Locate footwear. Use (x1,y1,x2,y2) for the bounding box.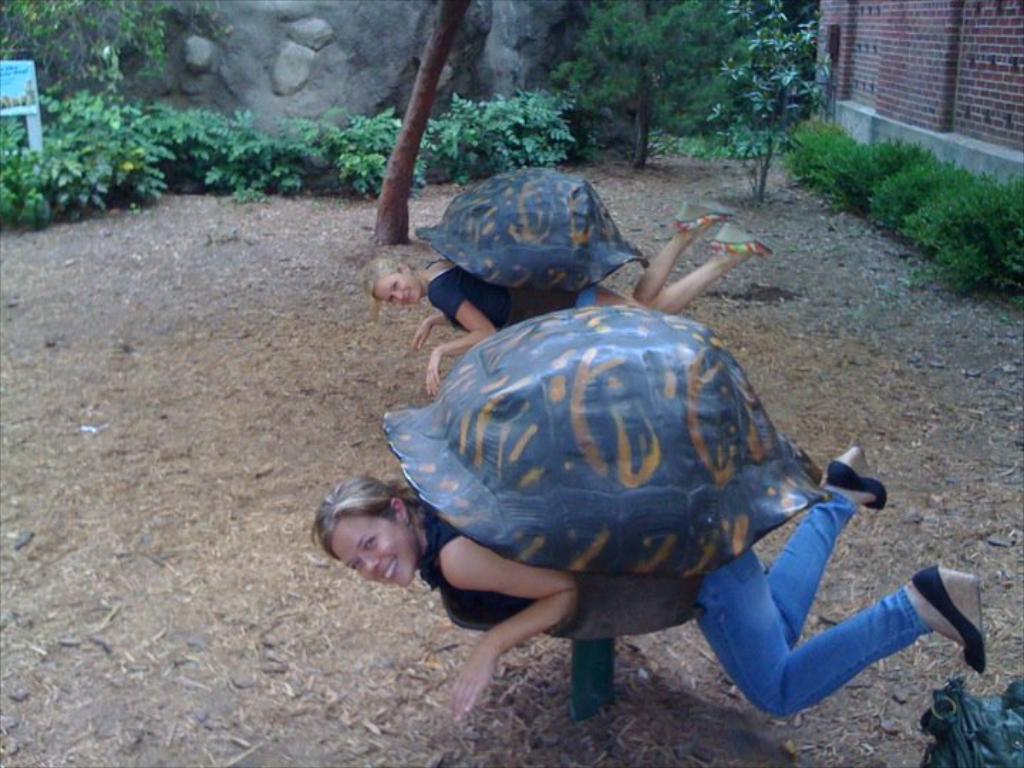
(710,226,772,260).
